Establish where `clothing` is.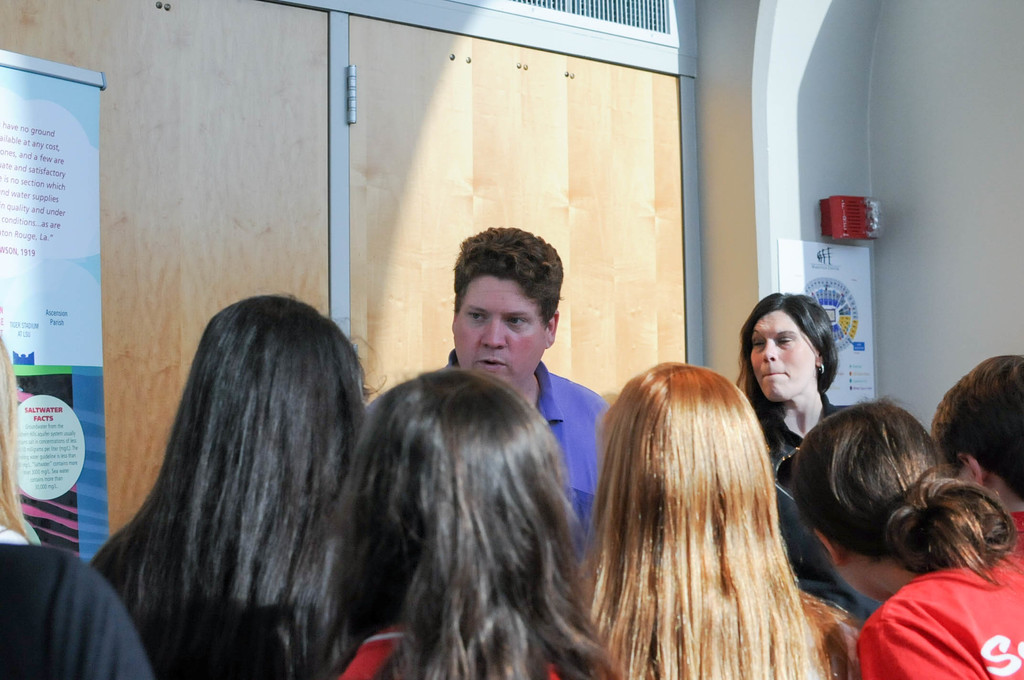
Established at <box>0,542,159,679</box>.
